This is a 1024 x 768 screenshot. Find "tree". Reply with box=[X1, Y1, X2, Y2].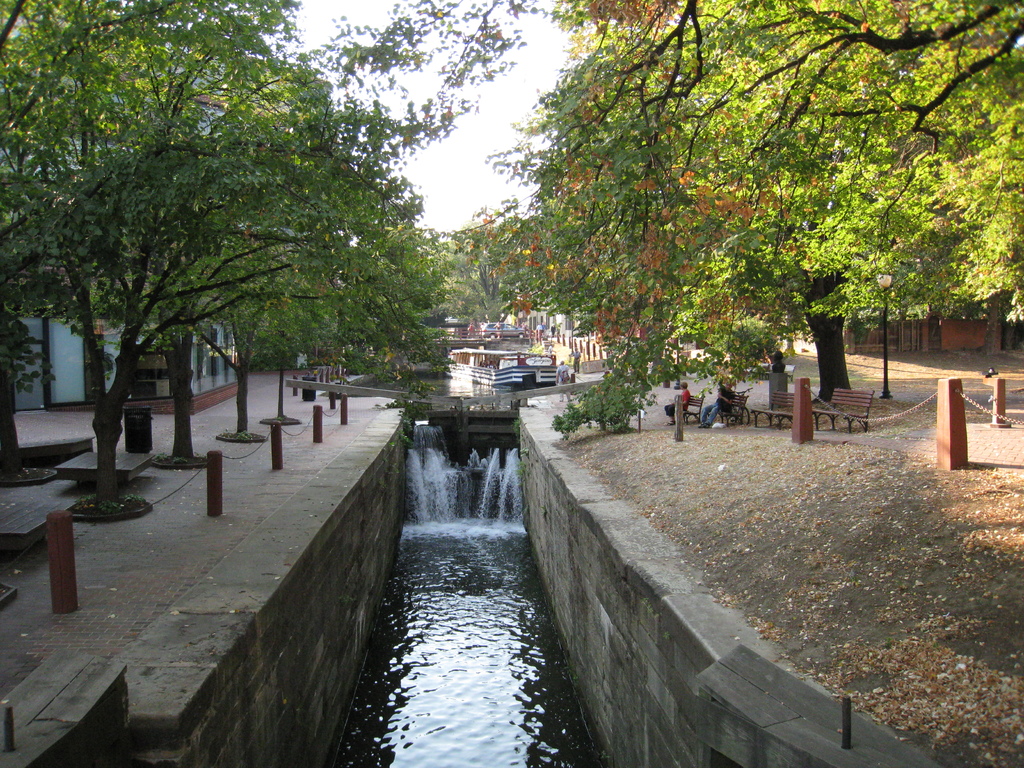
box=[196, 203, 362, 435].
